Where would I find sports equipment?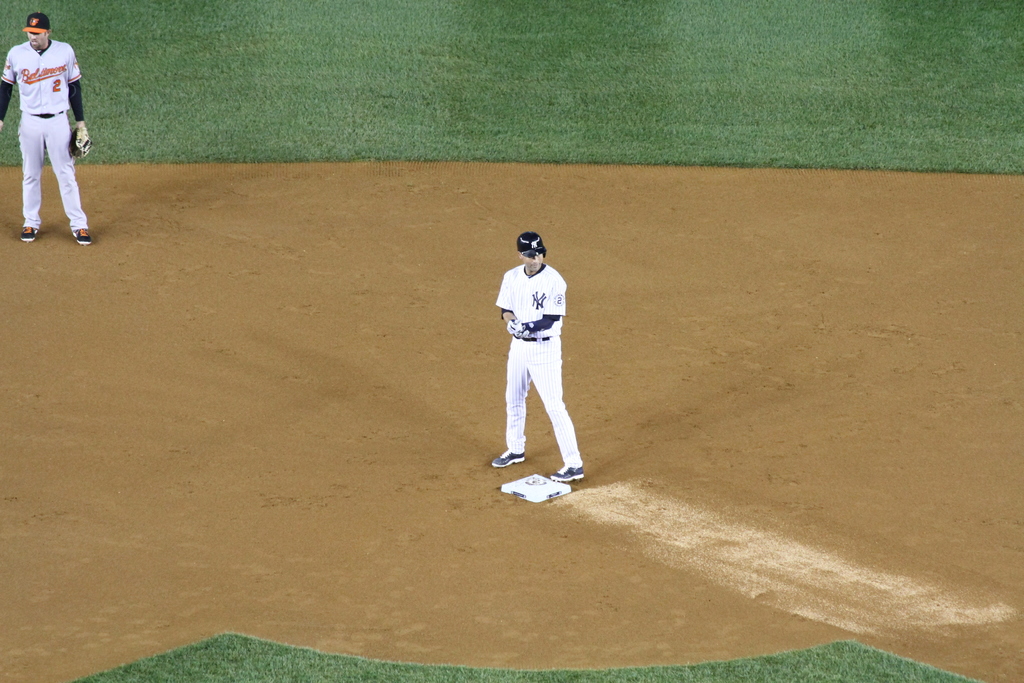
At rect(68, 130, 89, 158).
